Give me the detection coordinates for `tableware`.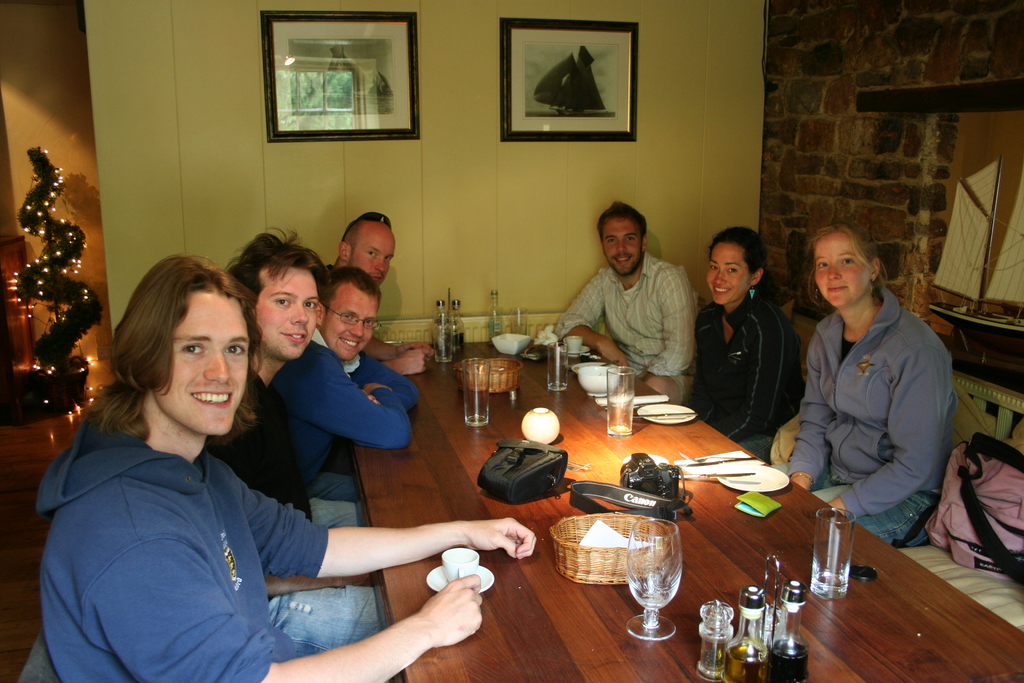
[639,400,698,427].
